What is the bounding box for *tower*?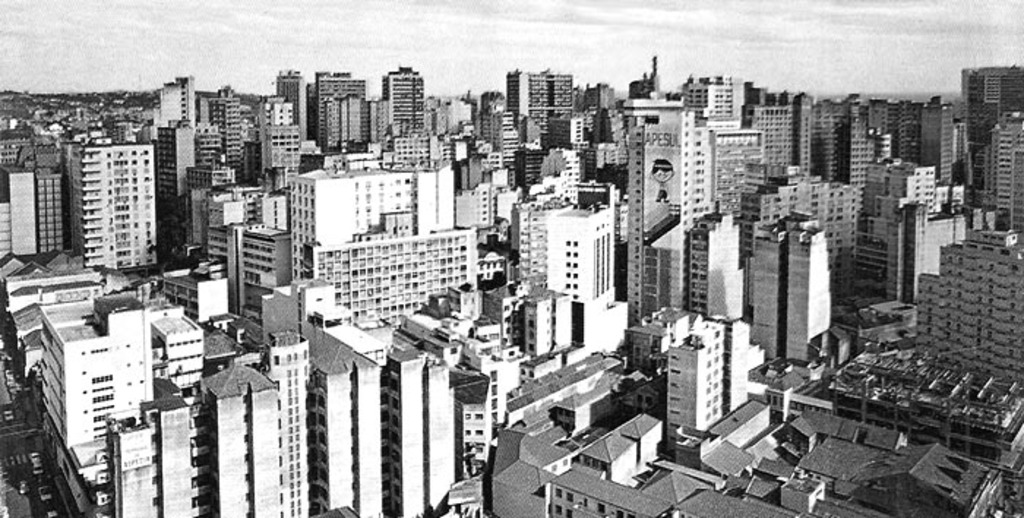
rect(271, 69, 309, 135).
